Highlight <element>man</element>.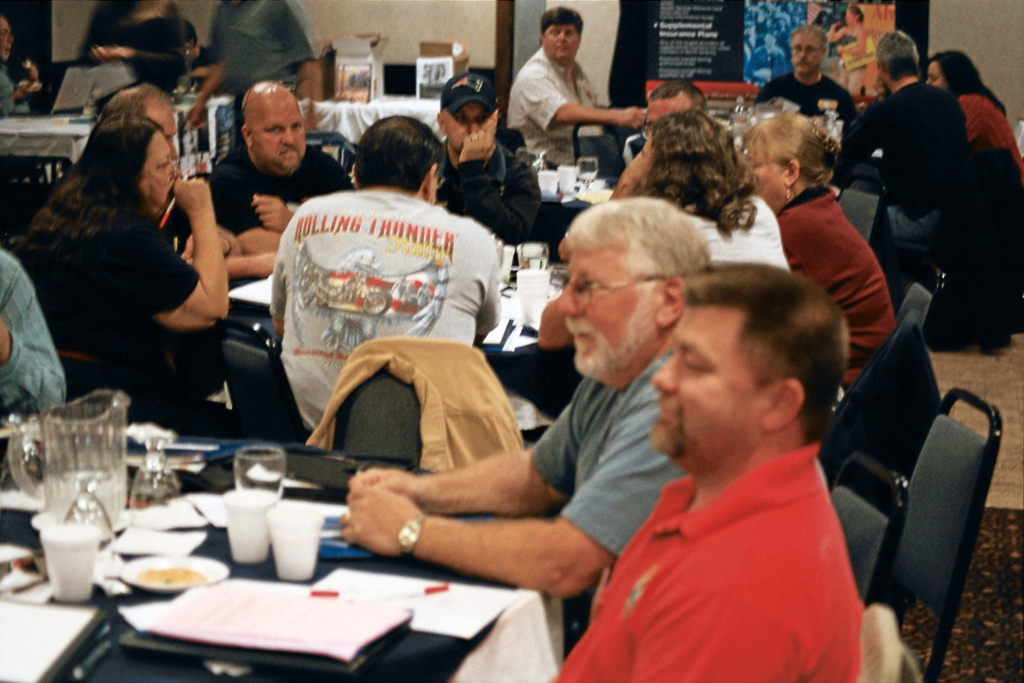
Highlighted region: (left=819, top=24, right=963, bottom=262).
